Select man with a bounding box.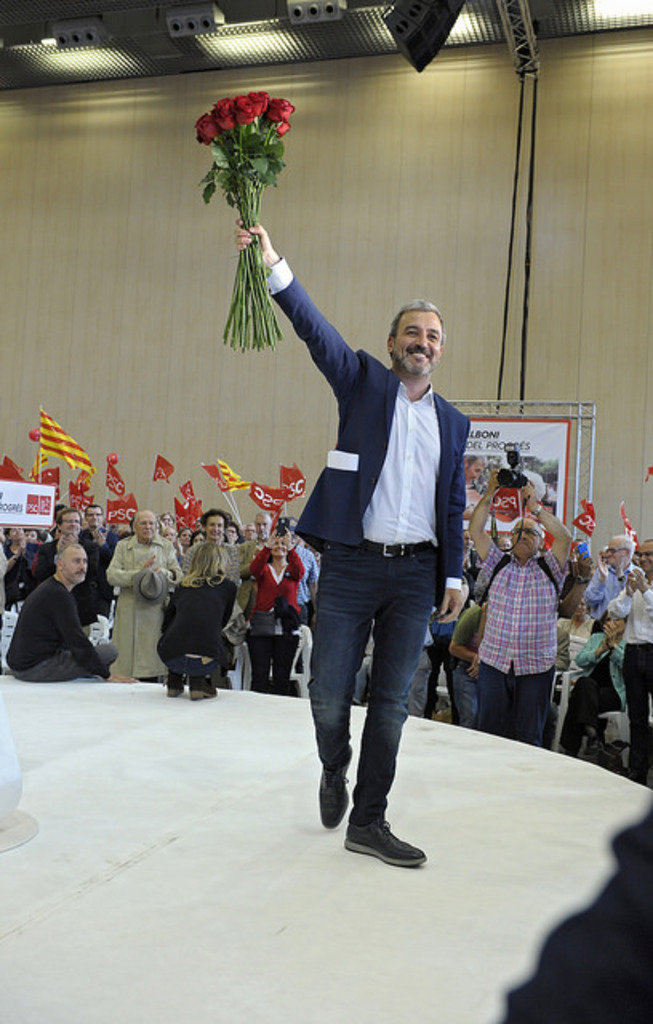
(x1=5, y1=504, x2=94, y2=610).
